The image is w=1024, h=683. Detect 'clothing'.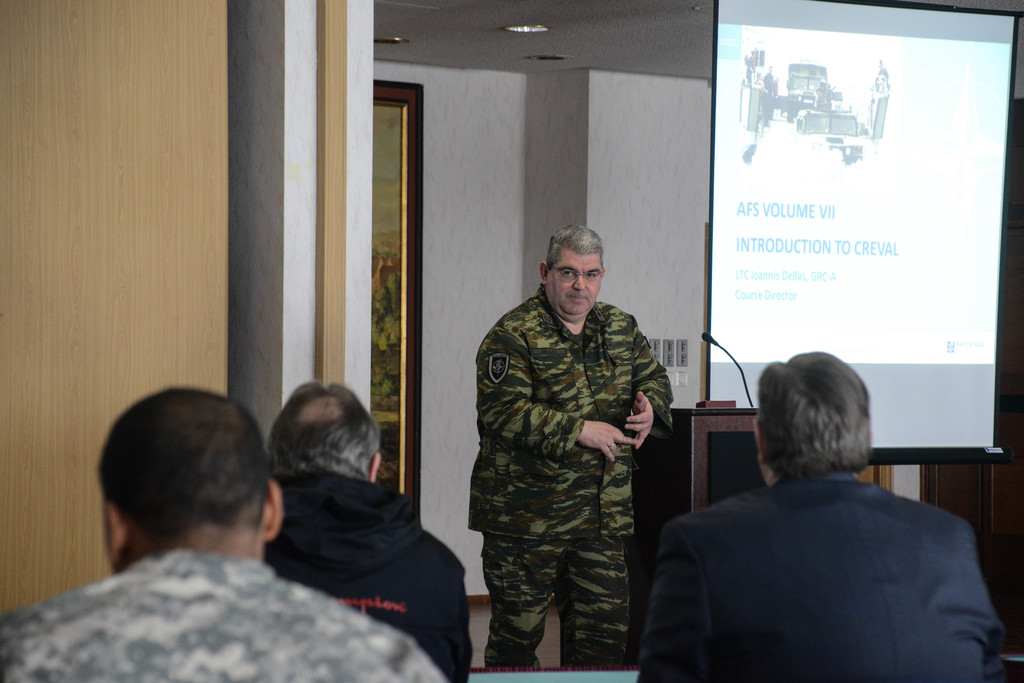
Detection: [459, 276, 674, 671].
